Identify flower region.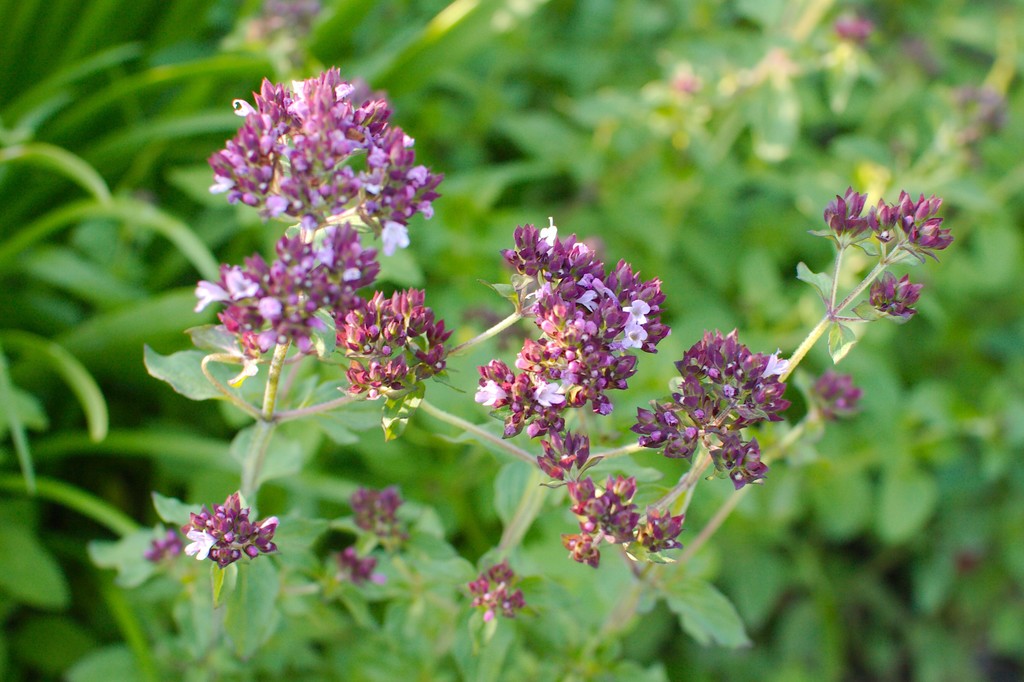
Region: {"x1": 806, "y1": 371, "x2": 861, "y2": 417}.
